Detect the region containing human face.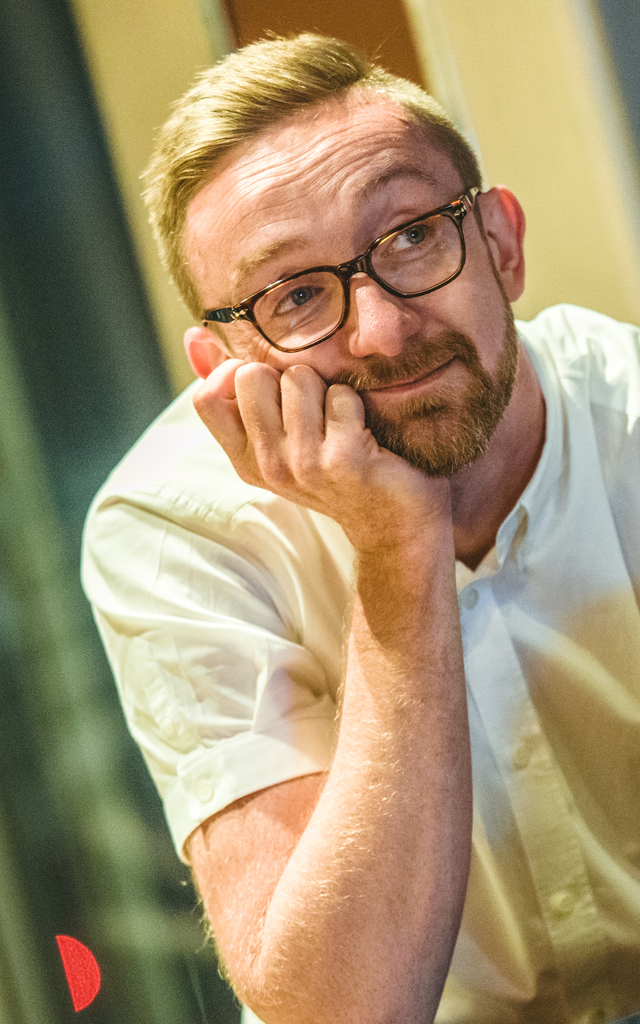
x1=180, y1=83, x2=518, y2=477.
